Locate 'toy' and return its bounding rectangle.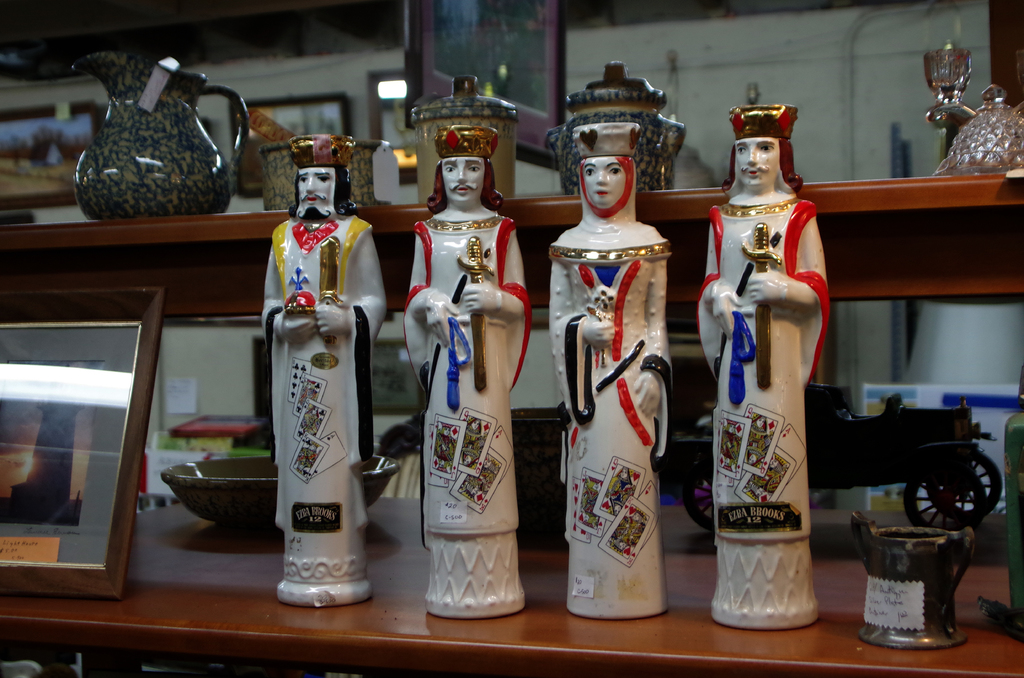
bbox(547, 116, 674, 621).
